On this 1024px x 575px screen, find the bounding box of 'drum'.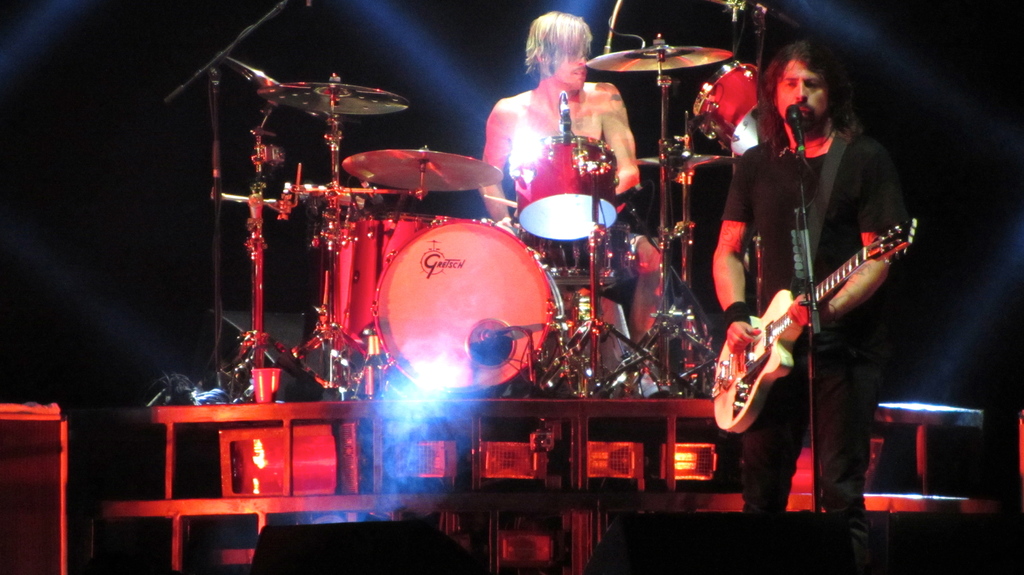
Bounding box: {"x1": 691, "y1": 59, "x2": 762, "y2": 154}.
